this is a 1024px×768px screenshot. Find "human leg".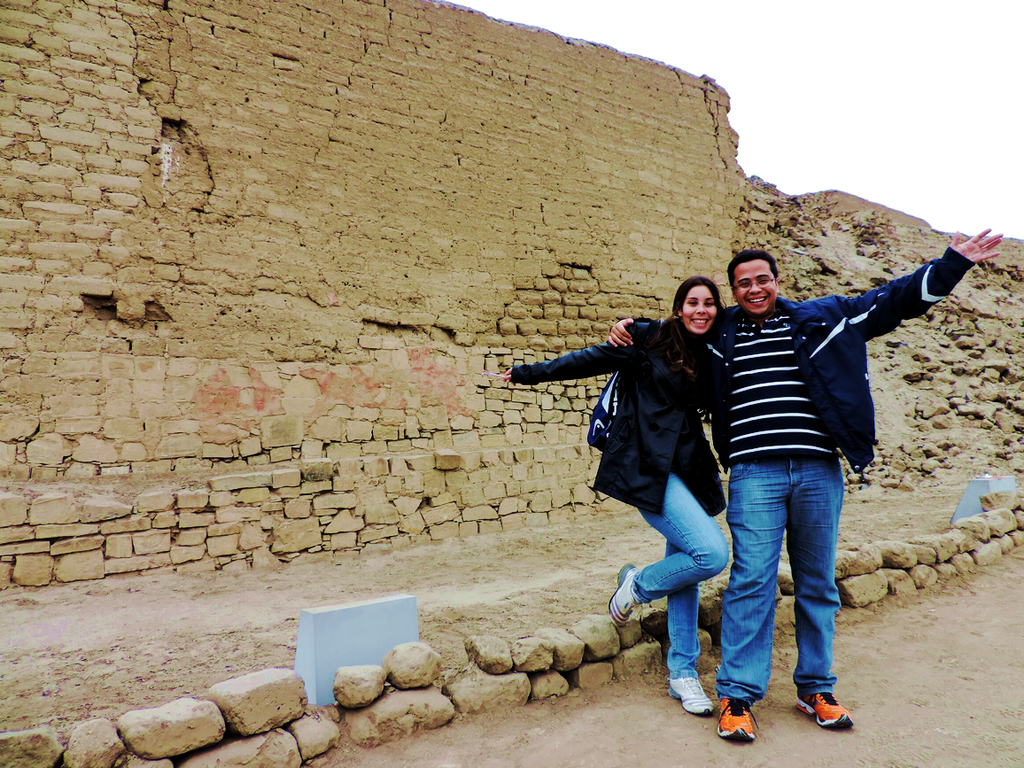
Bounding box: [722,463,787,743].
